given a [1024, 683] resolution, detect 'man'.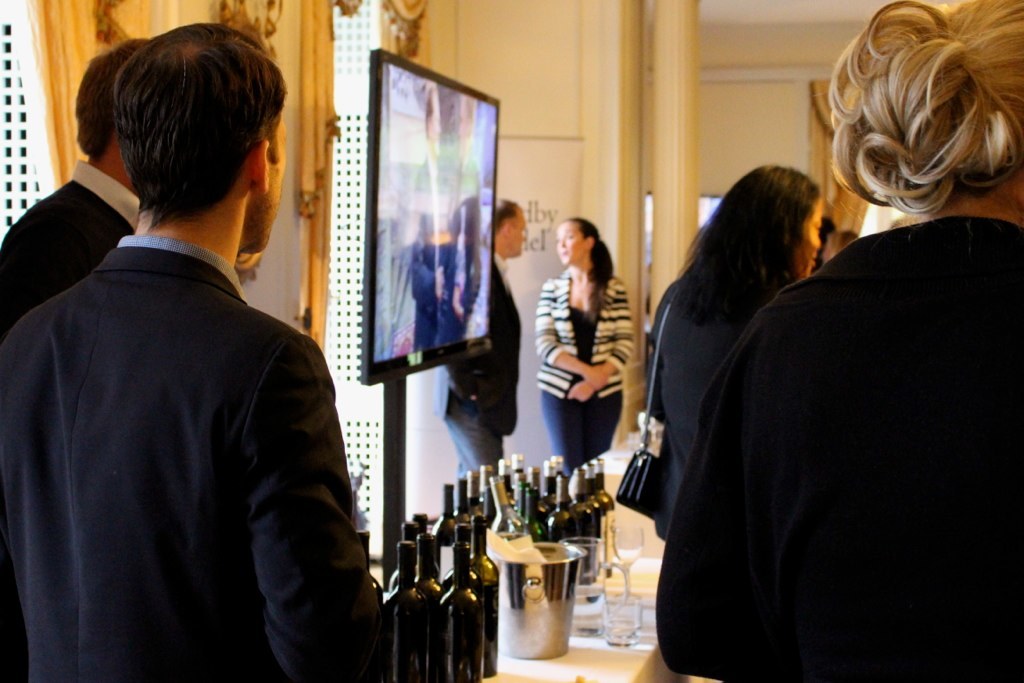
l=429, t=193, r=530, b=471.
